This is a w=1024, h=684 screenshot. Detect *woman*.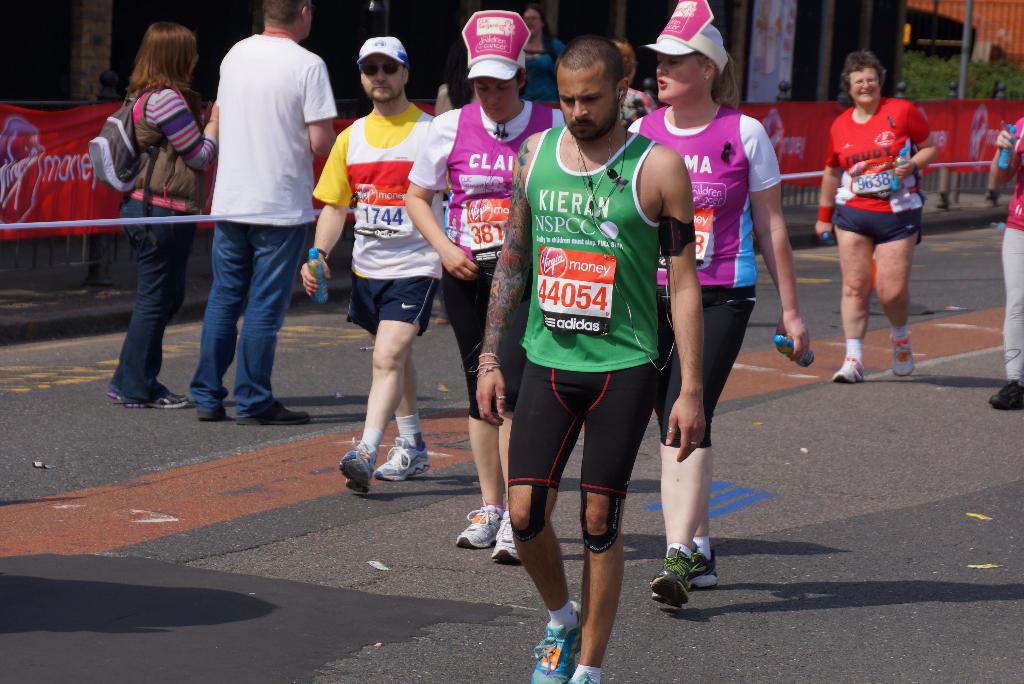
{"left": 505, "top": 8, "right": 569, "bottom": 122}.
